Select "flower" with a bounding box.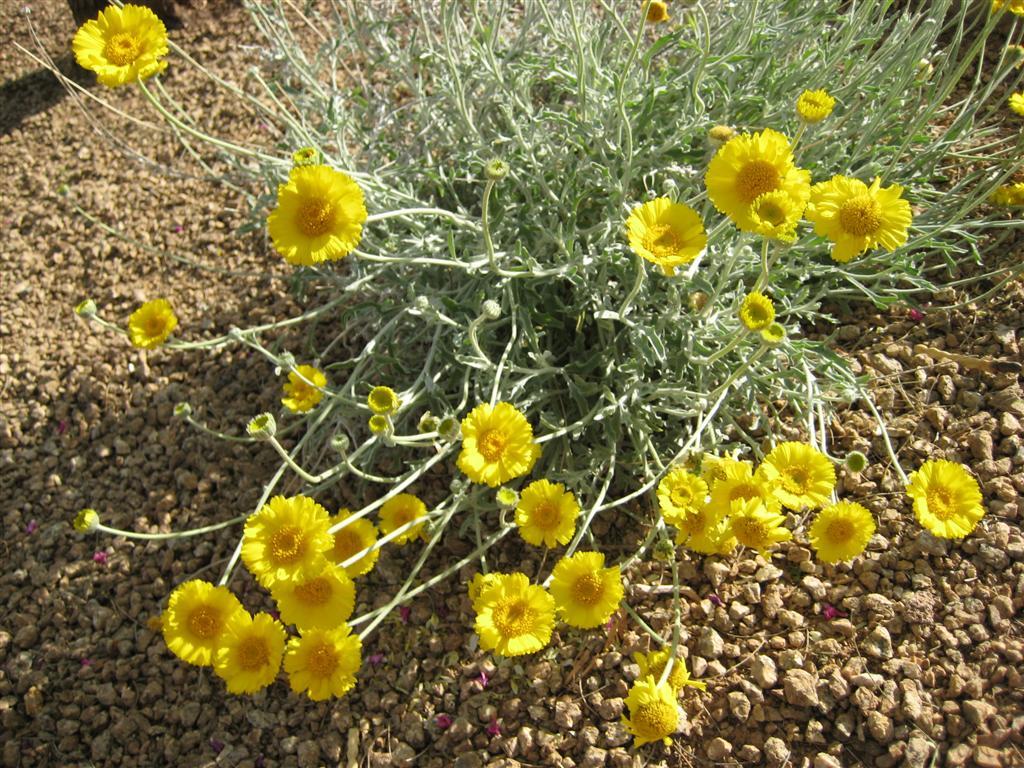
detection(748, 190, 796, 241).
